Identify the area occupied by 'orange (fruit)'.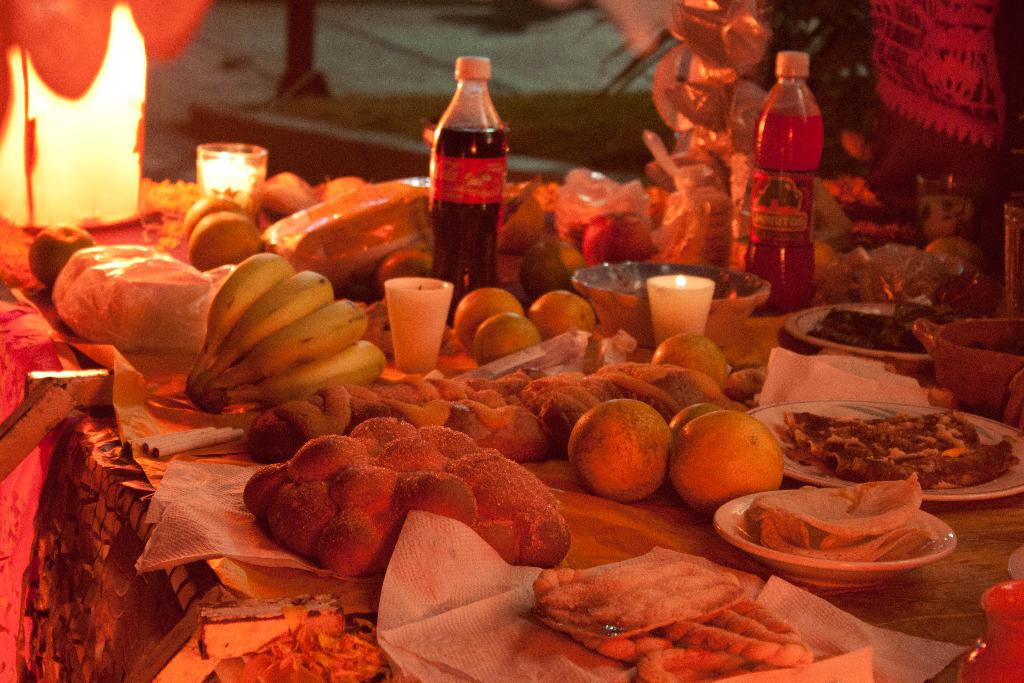
Area: <bbox>530, 291, 593, 339</bbox>.
